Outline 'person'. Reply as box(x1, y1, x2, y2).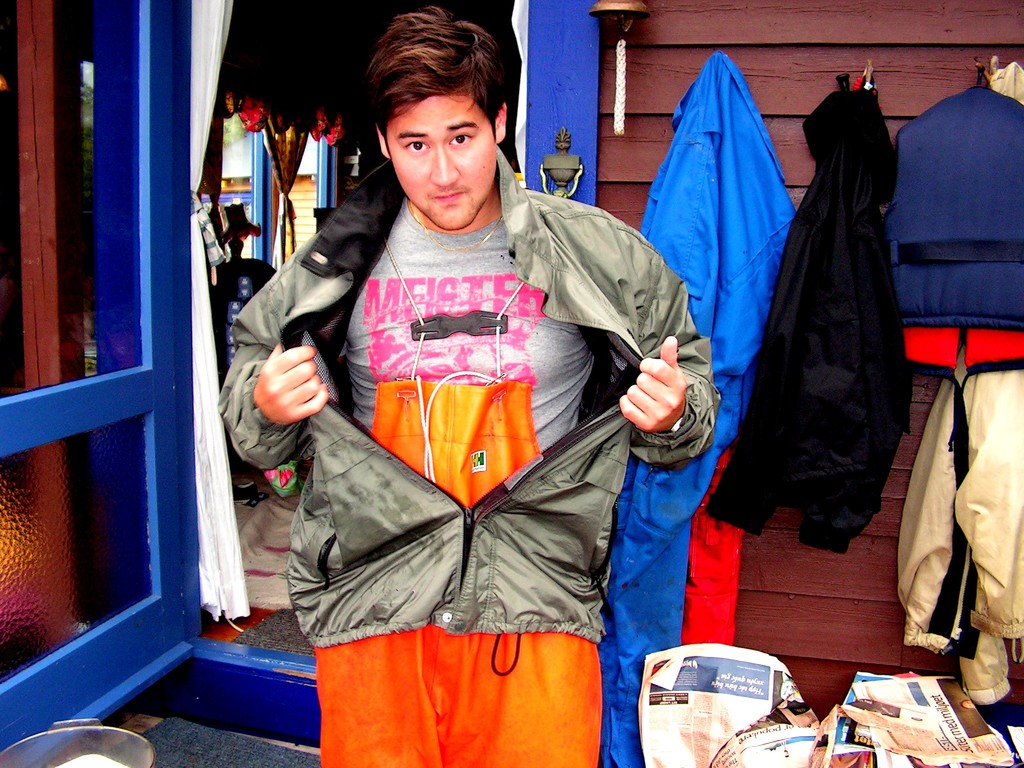
box(216, 0, 728, 767).
